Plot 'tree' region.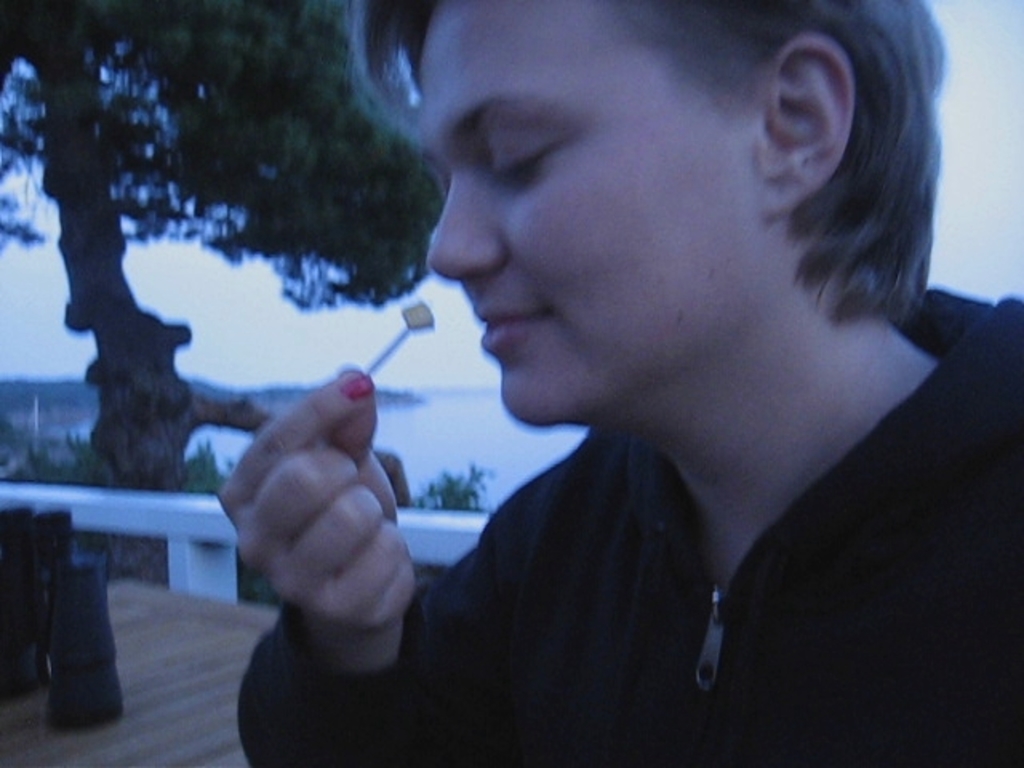
Plotted at locate(2, 3, 477, 403).
